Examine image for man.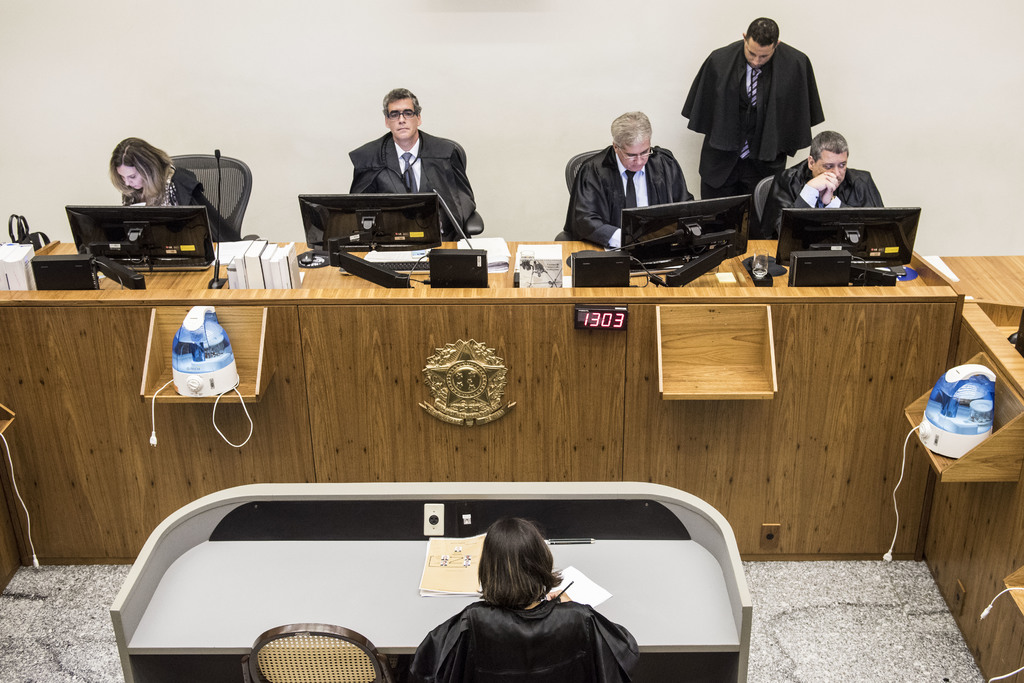
Examination result: select_region(349, 81, 483, 239).
